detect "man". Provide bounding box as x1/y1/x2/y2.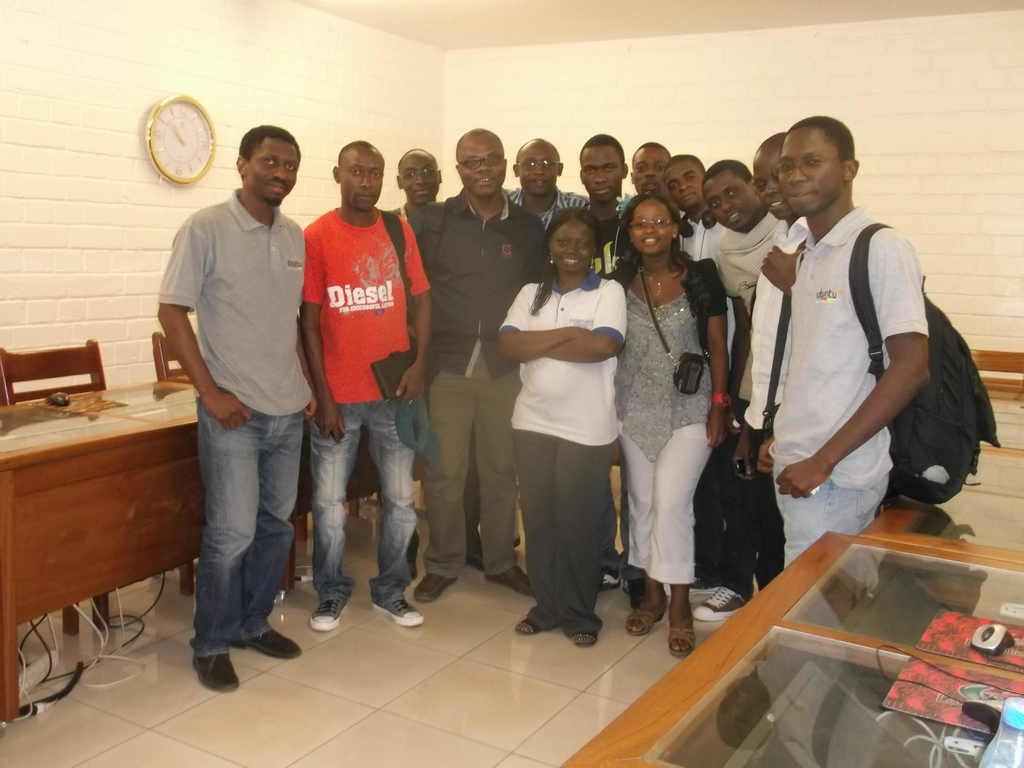
151/108/326/678.
